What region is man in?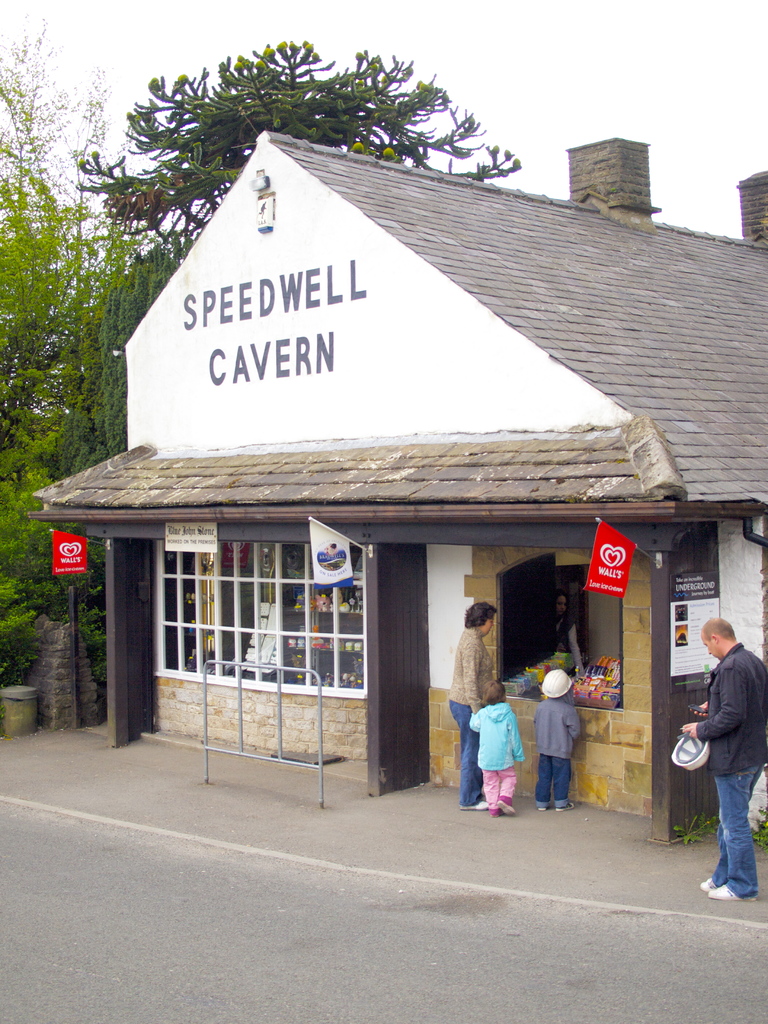
<bbox>682, 596, 765, 870</bbox>.
